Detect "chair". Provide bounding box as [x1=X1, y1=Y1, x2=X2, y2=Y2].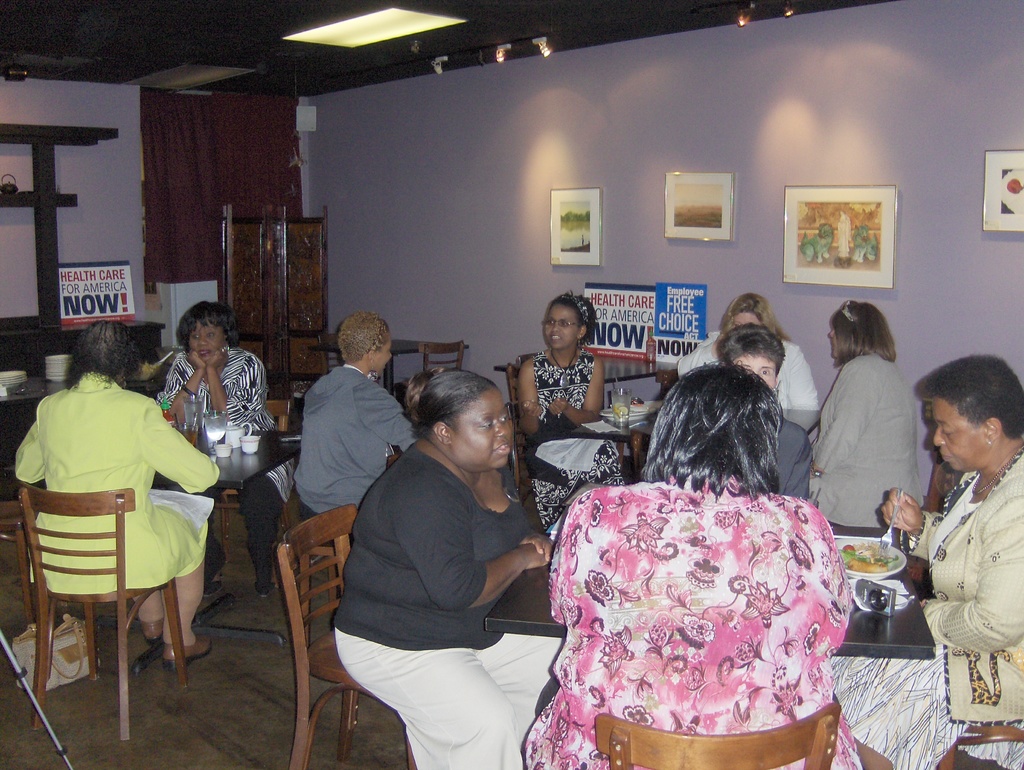
[x1=318, y1=335, x2=339, y2=376].
